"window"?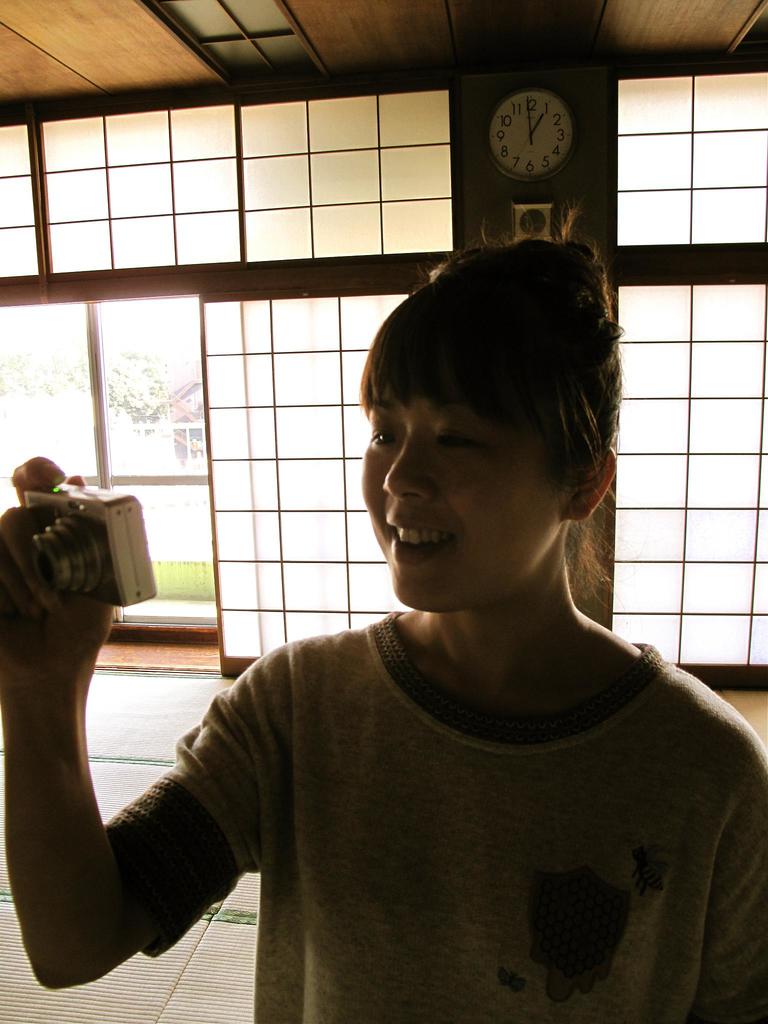
crop(21, 77, 481, 473)
